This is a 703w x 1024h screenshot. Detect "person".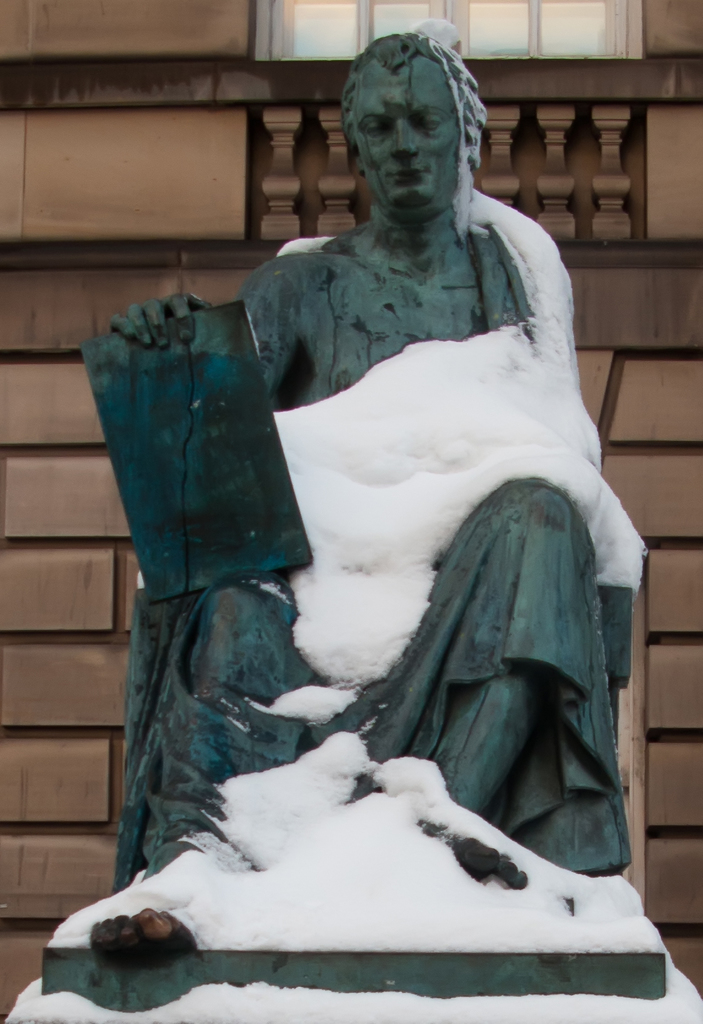
detection(79, 17, 615, 957).
